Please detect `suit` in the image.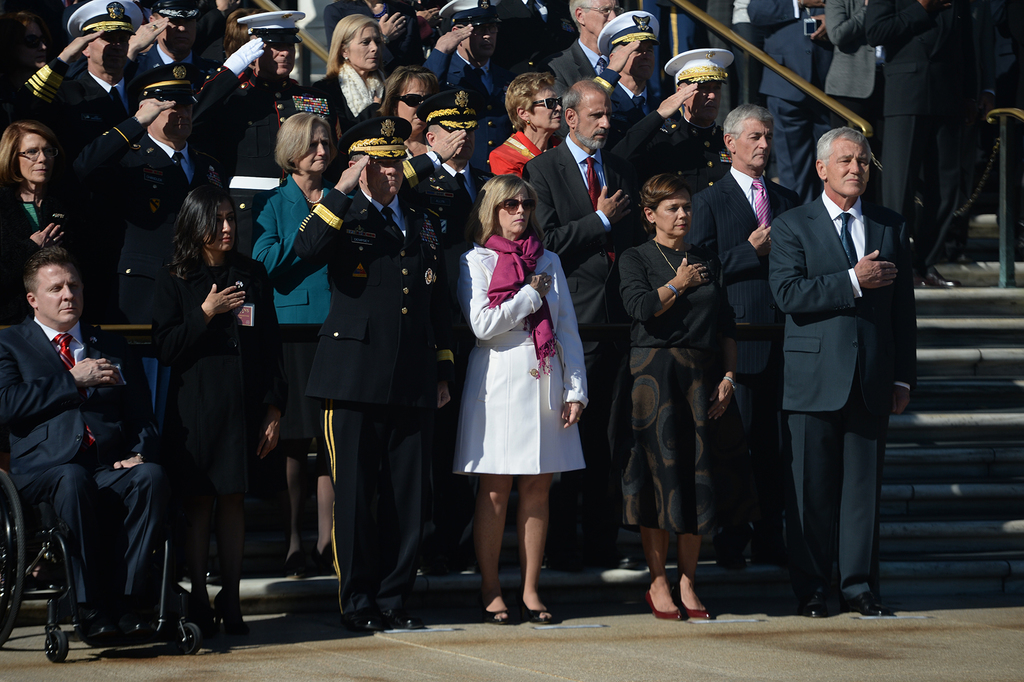
Rect(325, 0, 395, 47).
